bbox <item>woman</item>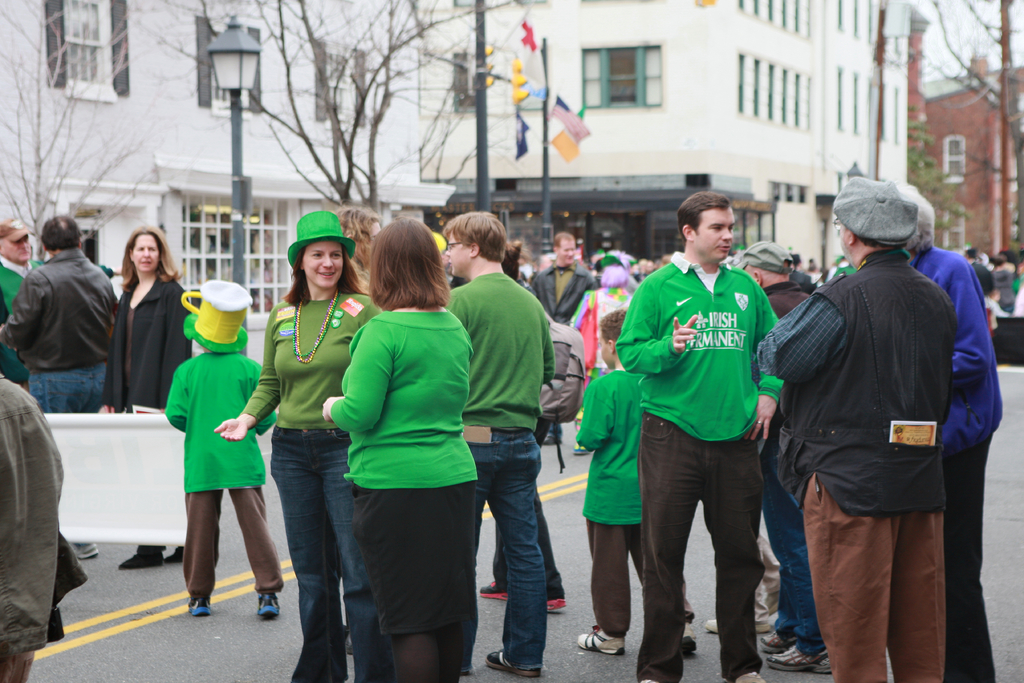
x1=319, y1=222, x2=499, y2=679
